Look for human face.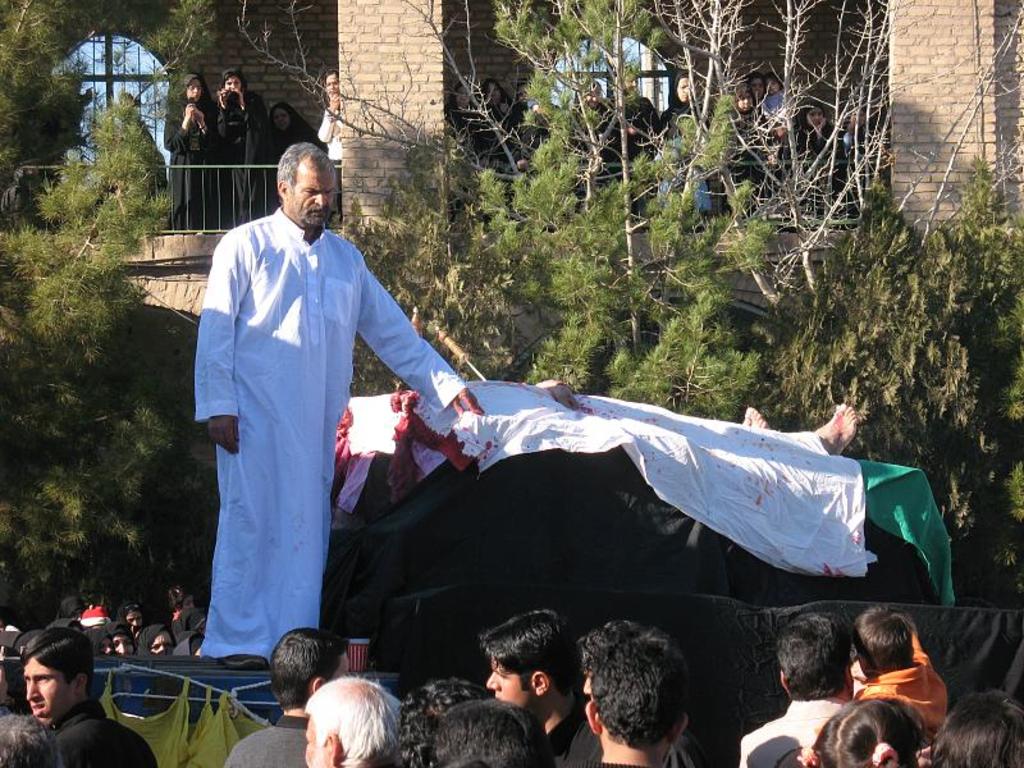
Found: BBox(486, 653, 531, 707).
